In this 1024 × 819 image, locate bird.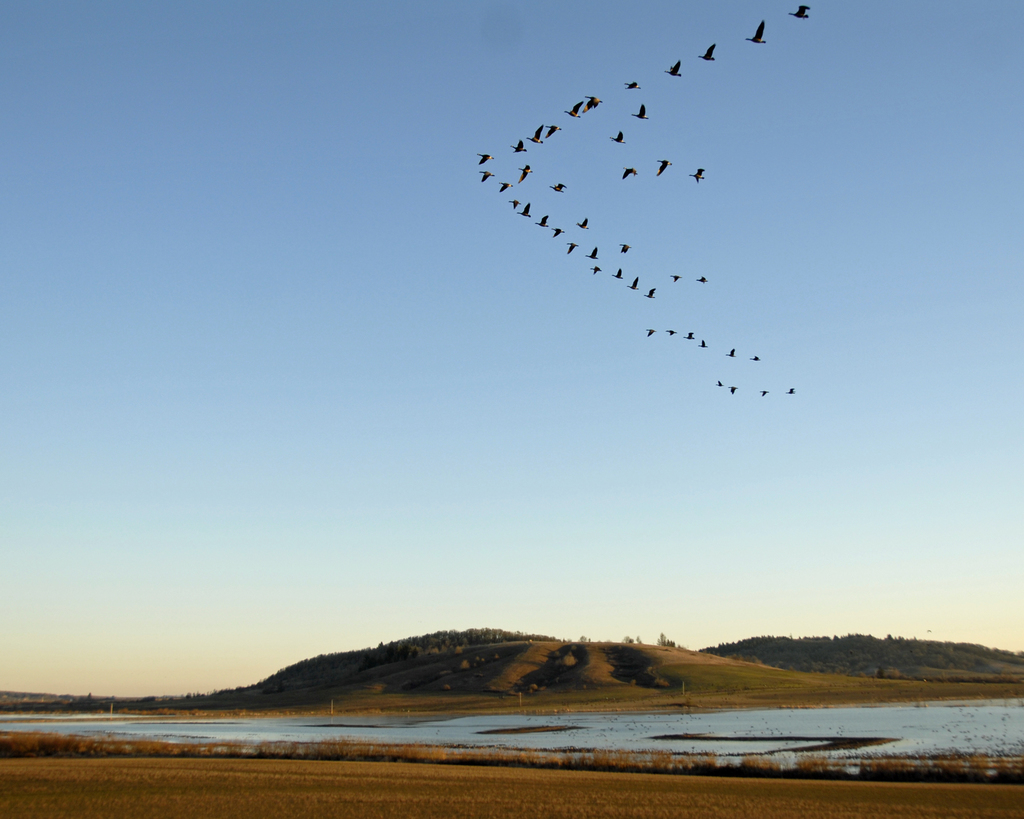
Bounding box: detection(644, 328, 658, 339).
